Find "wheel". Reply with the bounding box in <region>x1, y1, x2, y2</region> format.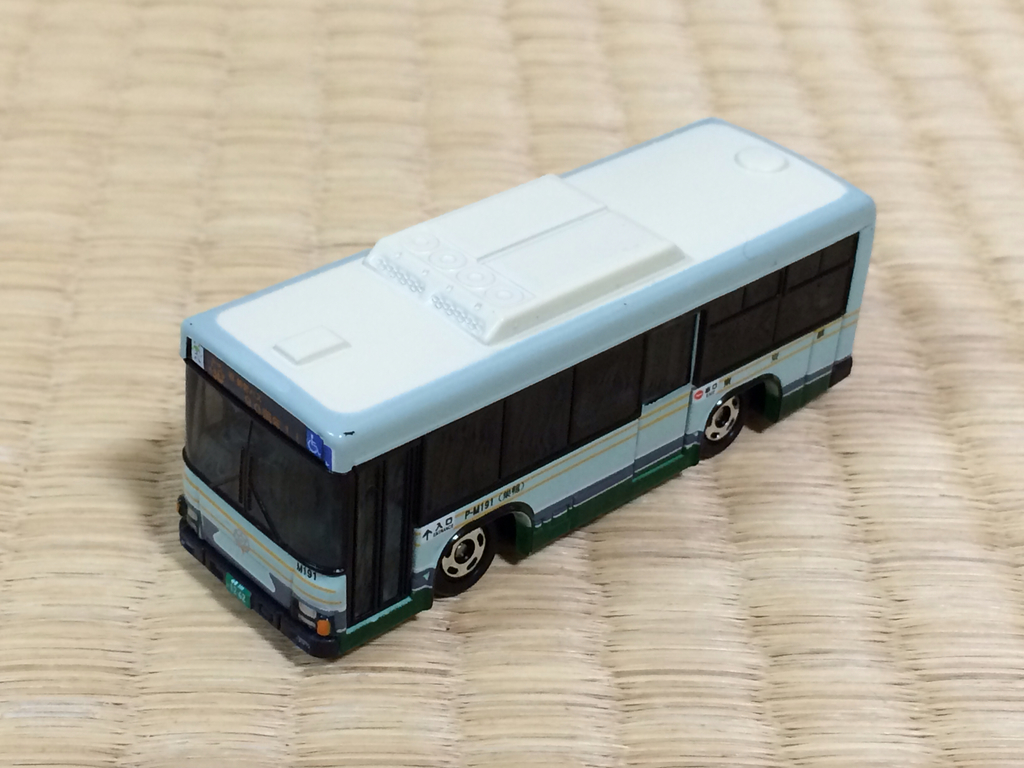
<region>700, 388, 749, 459</region>.
